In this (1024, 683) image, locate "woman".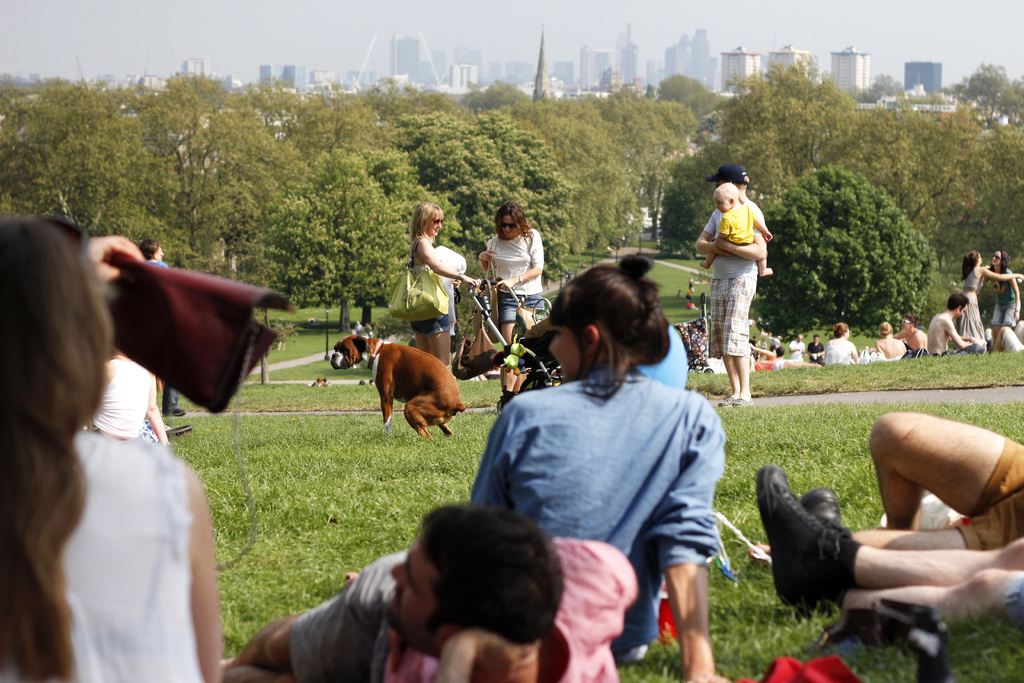
Bounding box: 487, 211, 542, 345.
